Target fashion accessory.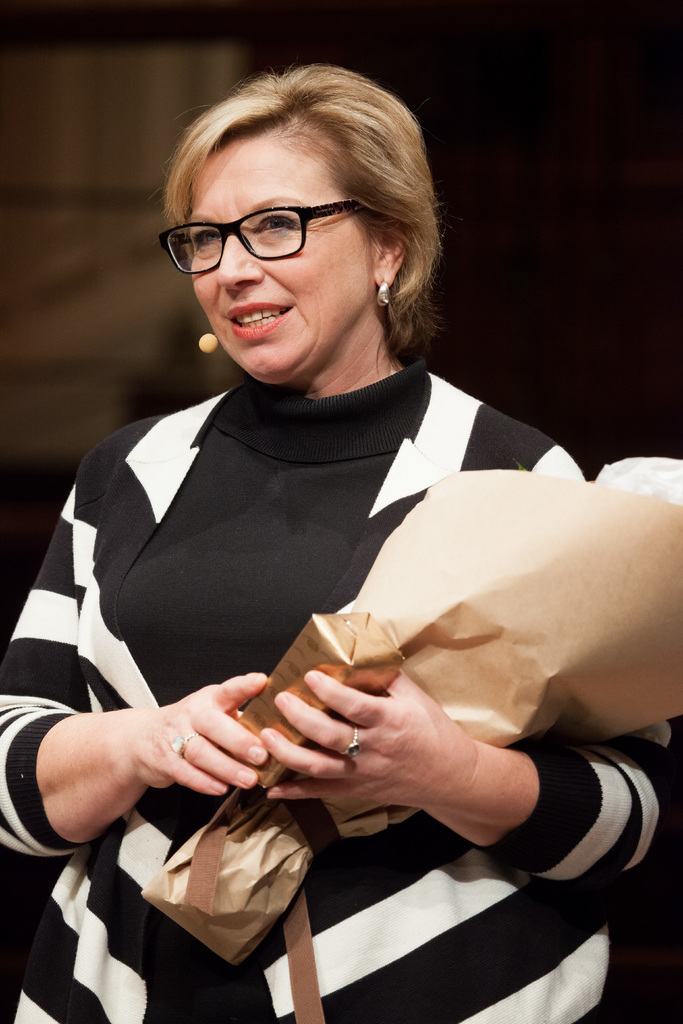
Target region: (left=342, top=724, right=359, bottom=767).
